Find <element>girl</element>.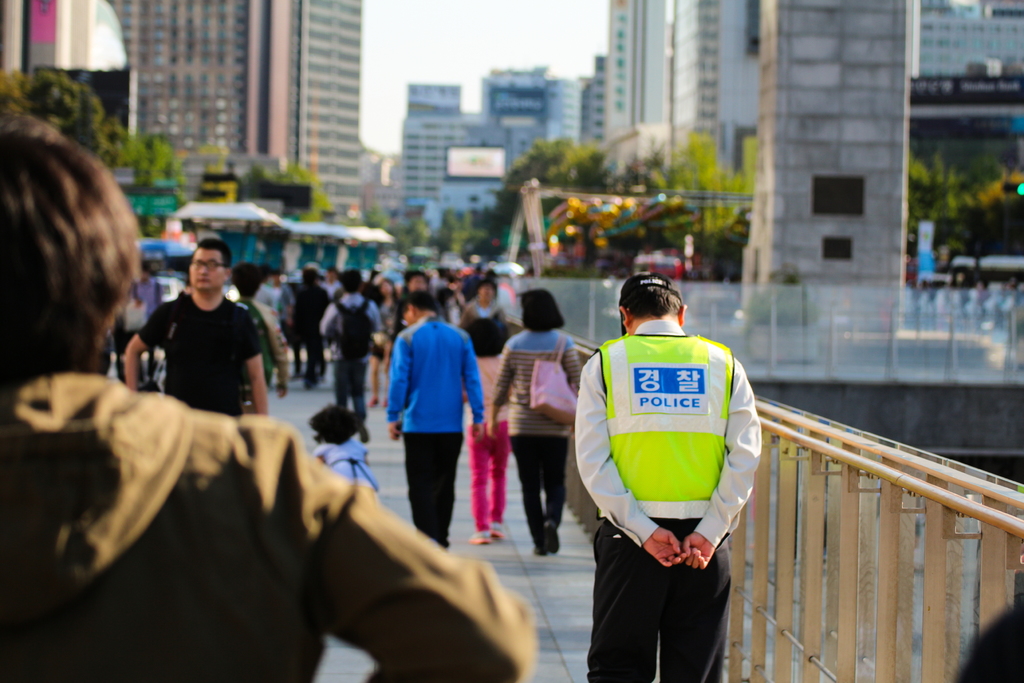
l=488, t=283, r=590, b=552.
